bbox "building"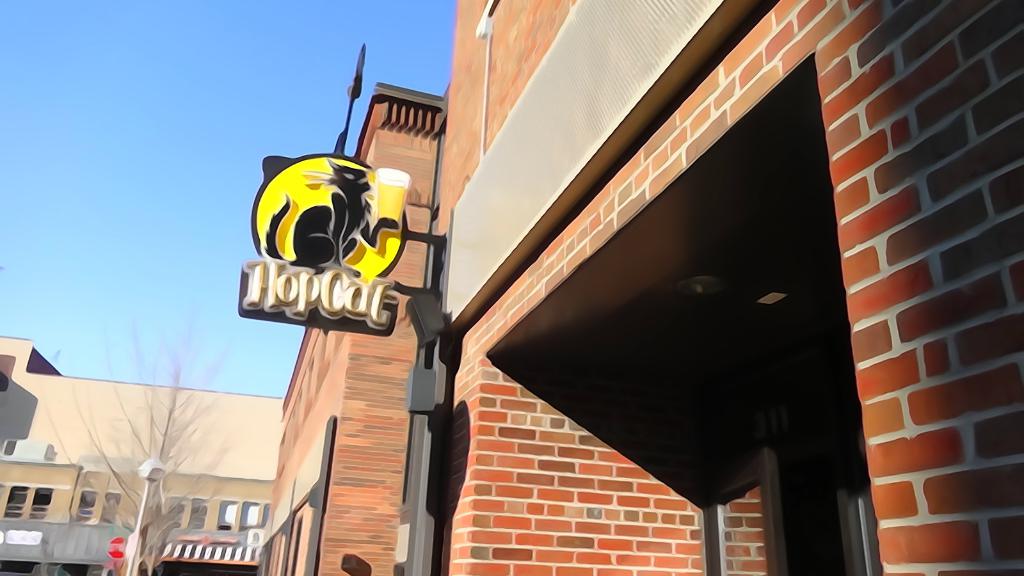
box=[409, 0, 1023, 575]
